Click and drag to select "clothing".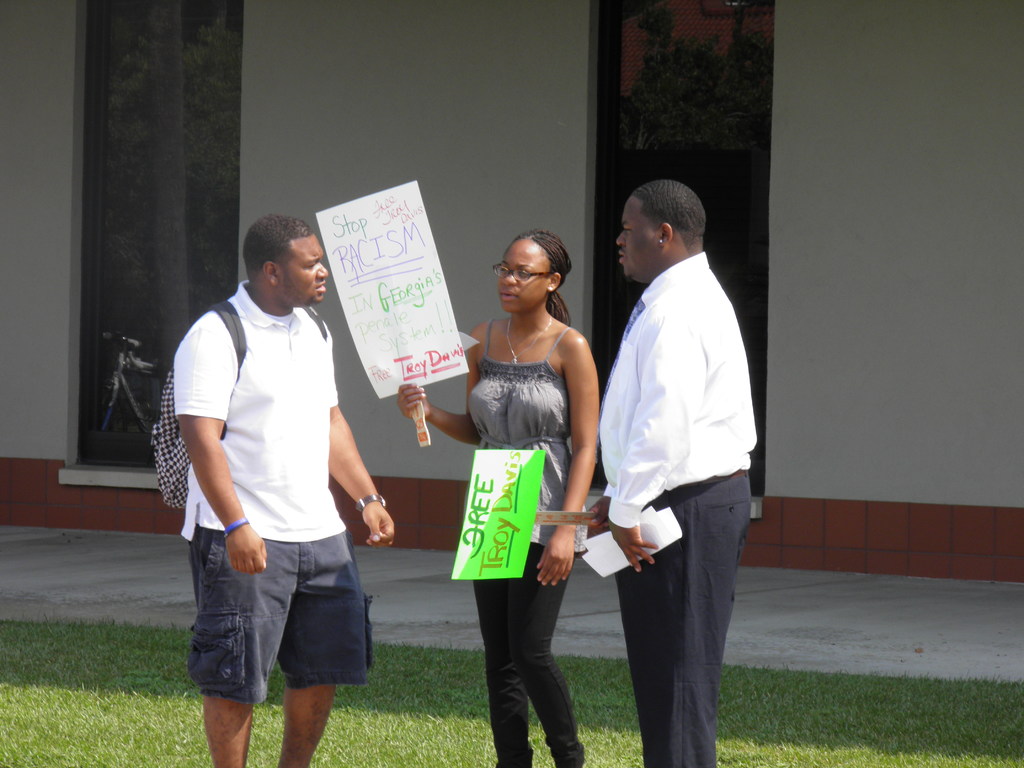
Selection: left=595, top=259, right=759, bottom=767.
